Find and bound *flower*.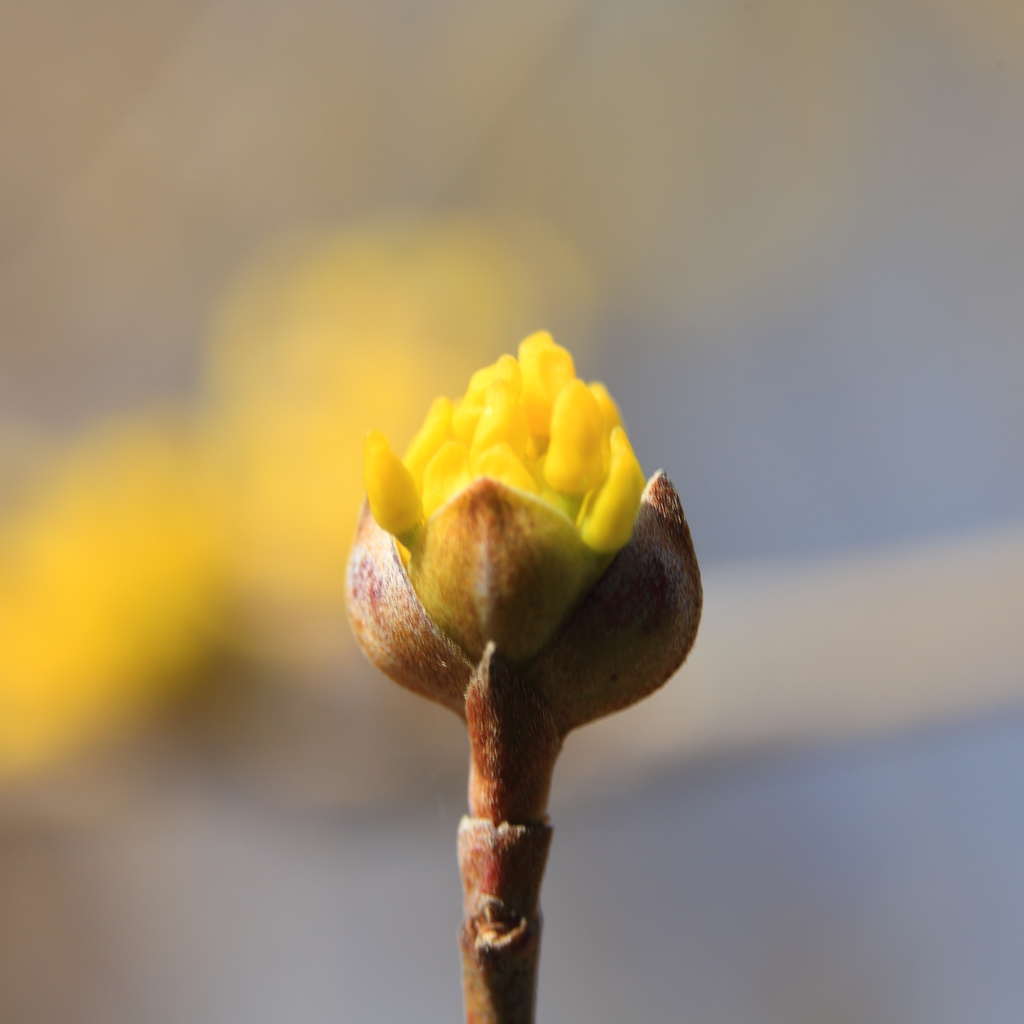
Bound: BBox(351, 315, 666, 763).
